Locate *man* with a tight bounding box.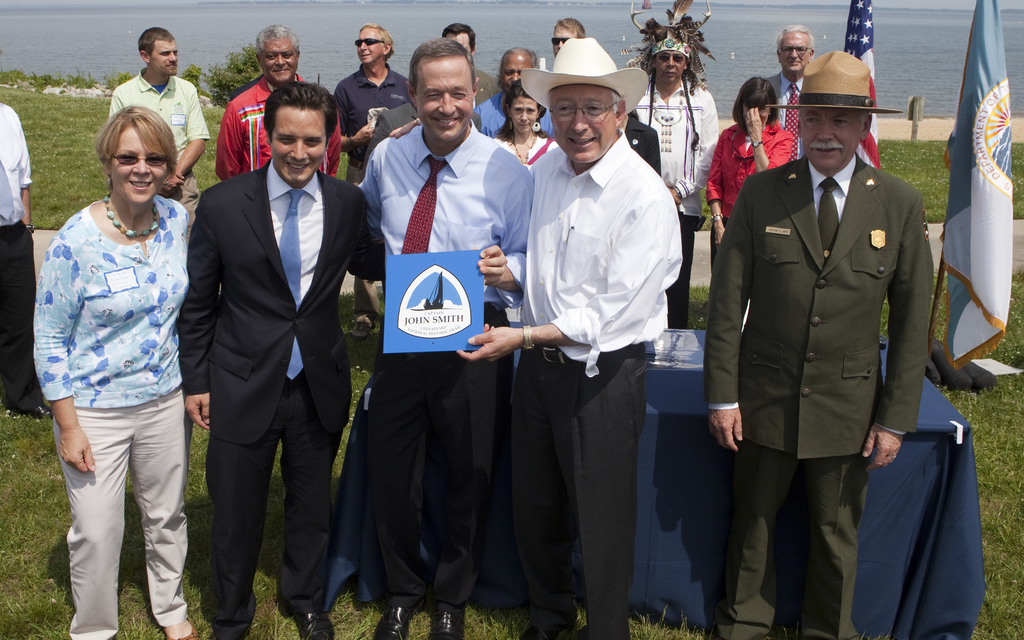
box(469, 47, 564, 147).
